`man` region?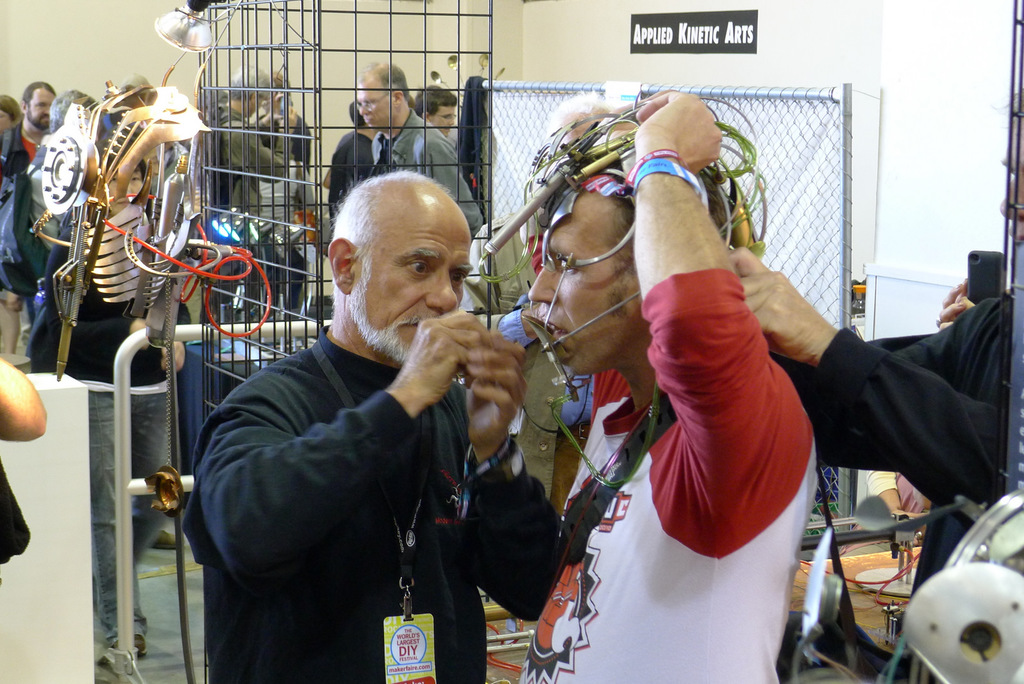
box=[0, 72, 58, 336]
